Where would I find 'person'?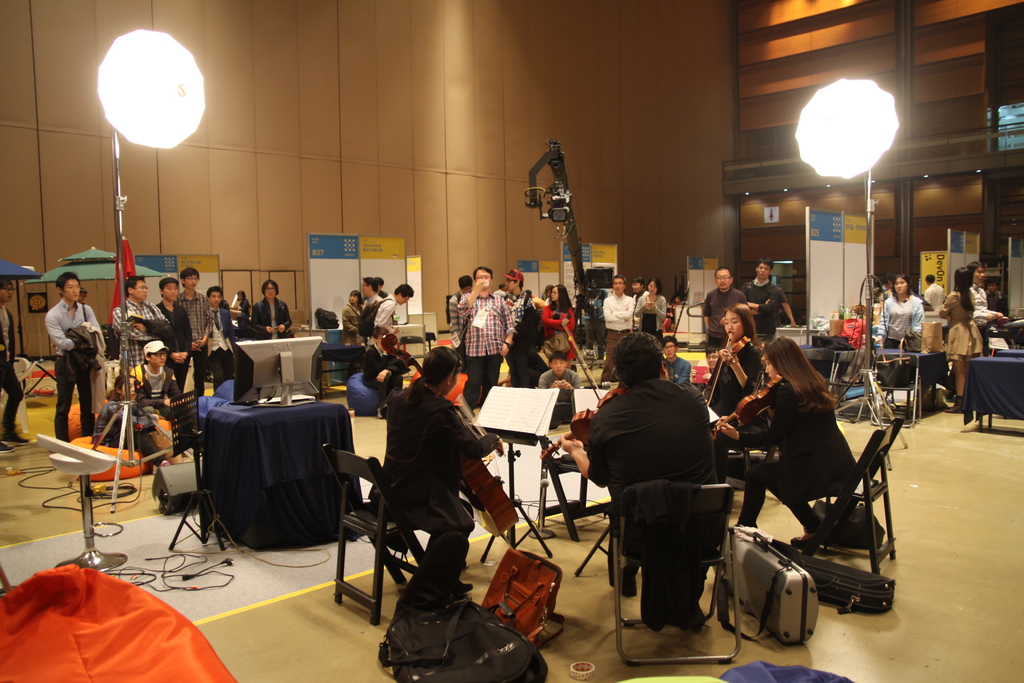
At 539/345/581/406.
